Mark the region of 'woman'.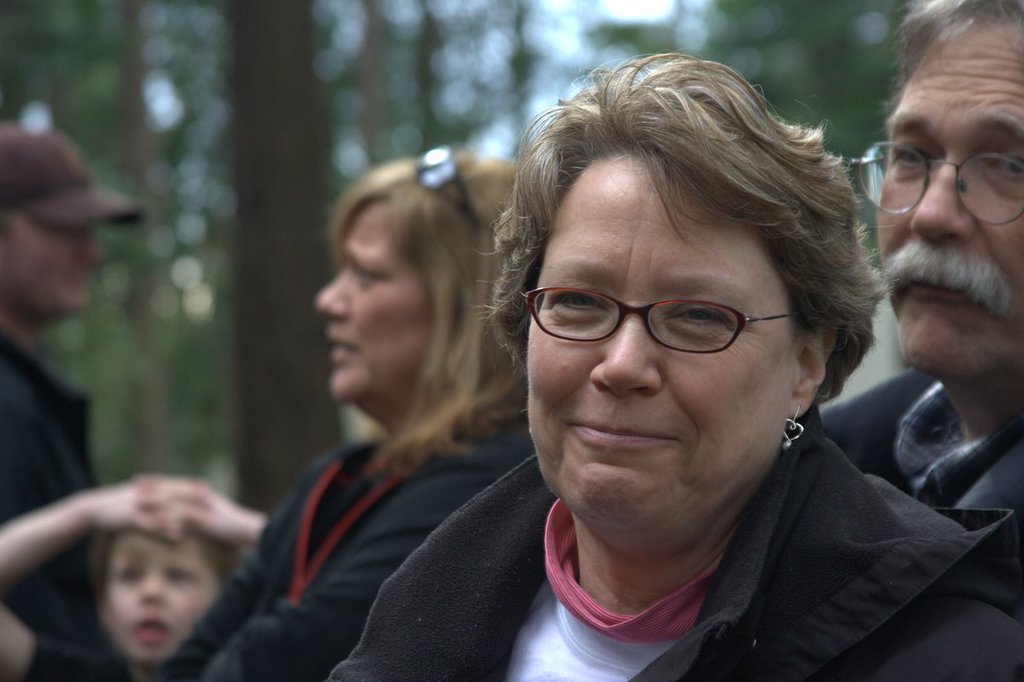
Region: {"left": 134, "top": 146, "right": 560, "bottom": 681}.
